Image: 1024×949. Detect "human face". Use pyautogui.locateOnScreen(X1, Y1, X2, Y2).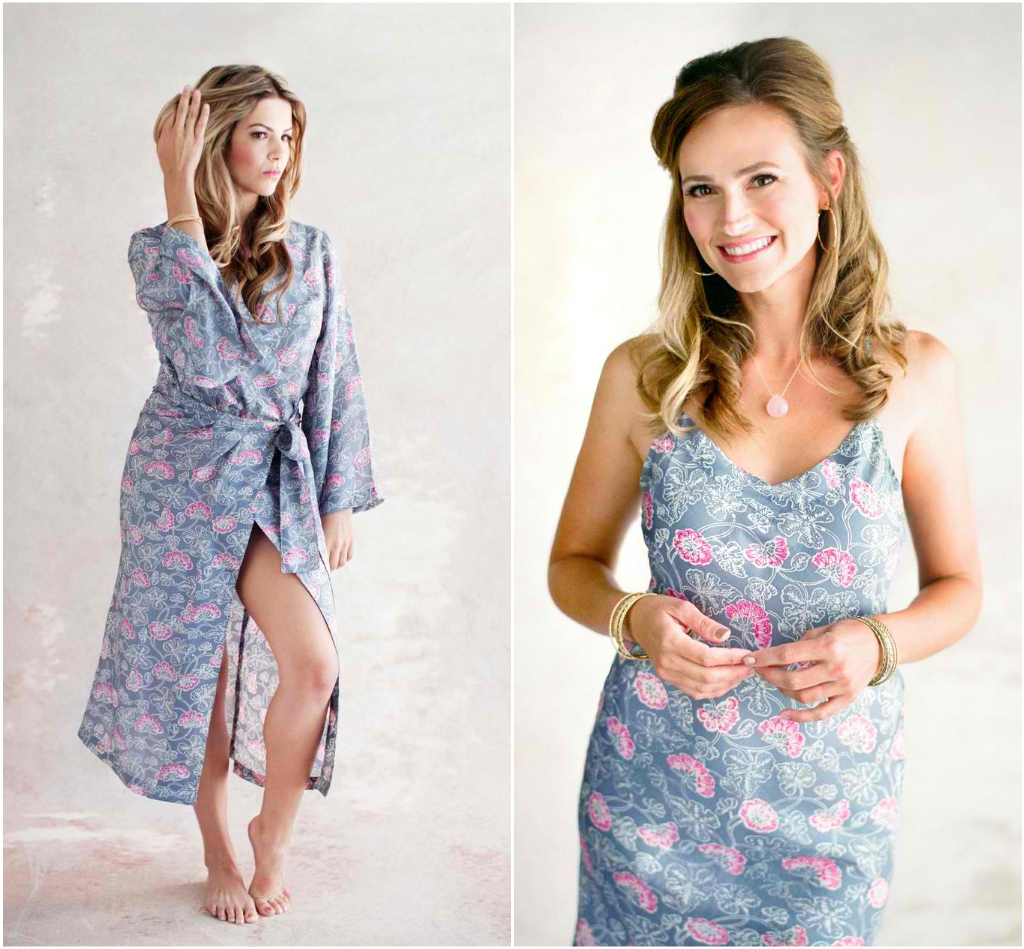
pyautogui.locateOnScreen(227, 95, 299, 196).
